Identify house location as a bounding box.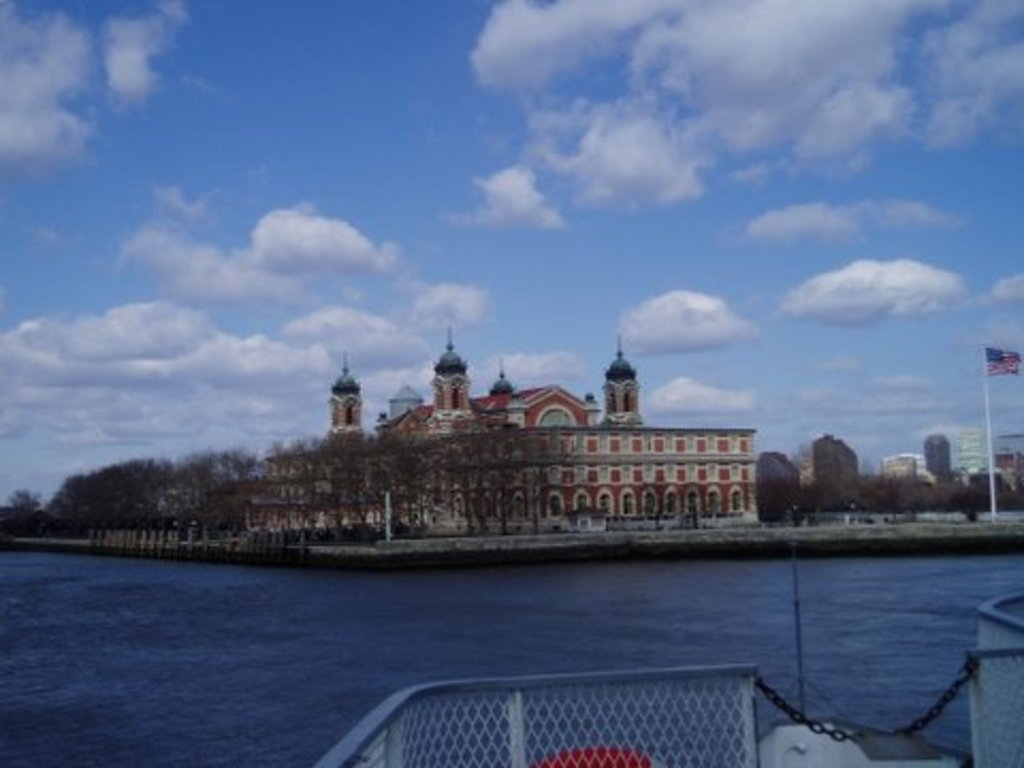
<bbox>811, 433, 853, 506</bbox>.
